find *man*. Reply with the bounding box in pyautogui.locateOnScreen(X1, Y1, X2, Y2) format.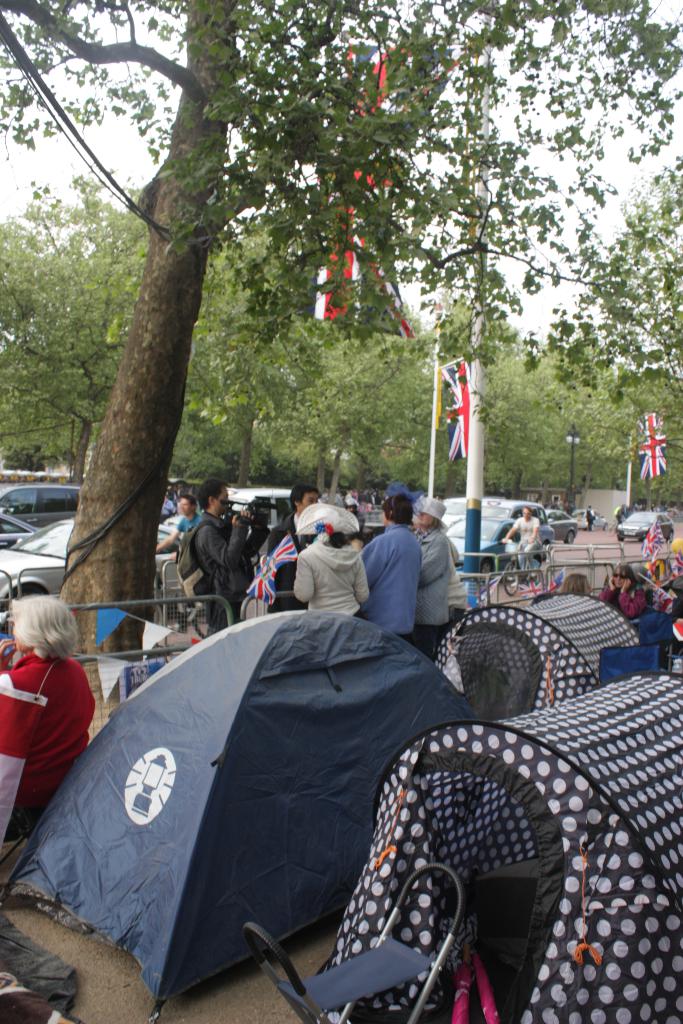
pyautogui.locateOnScreen(193, 475, 276, 635).
